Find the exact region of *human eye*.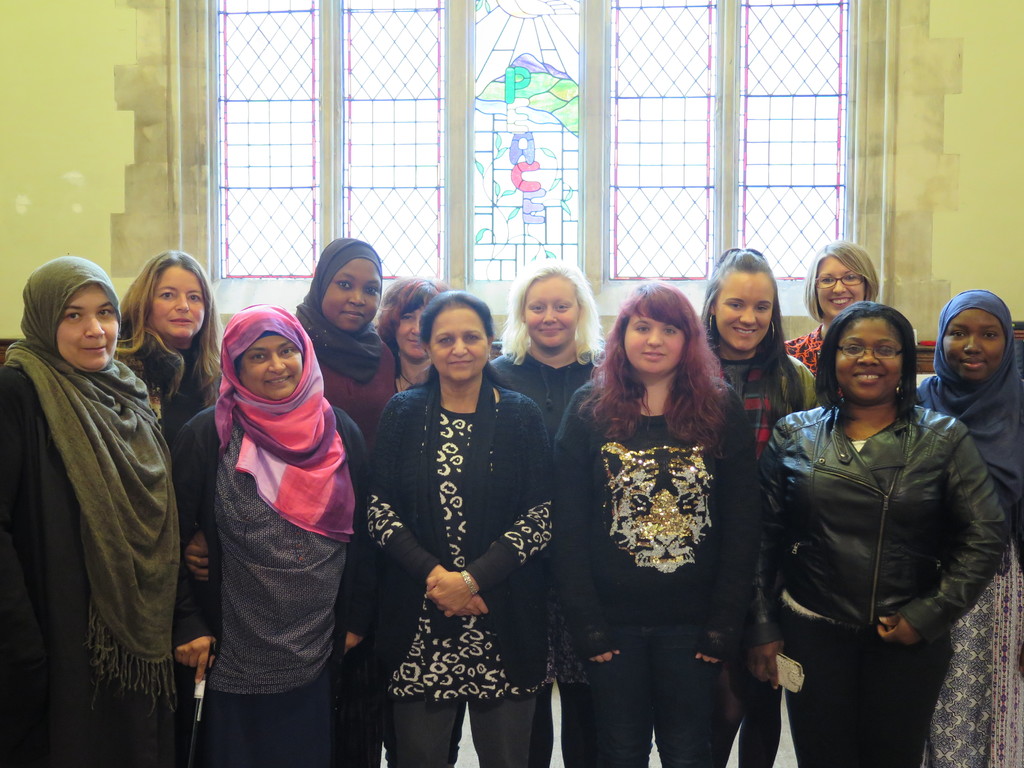
Exact region: locate(367, 285, 378, 297).
